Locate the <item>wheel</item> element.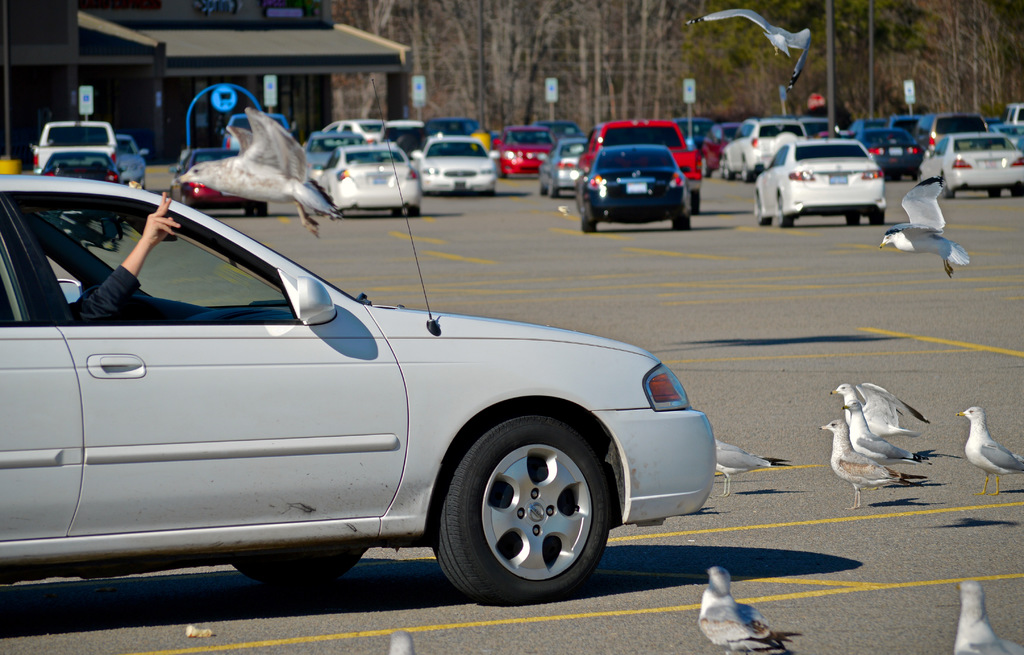
Element bbox: pyautogui.locateOnScreen(723, 159, 735, 182).
